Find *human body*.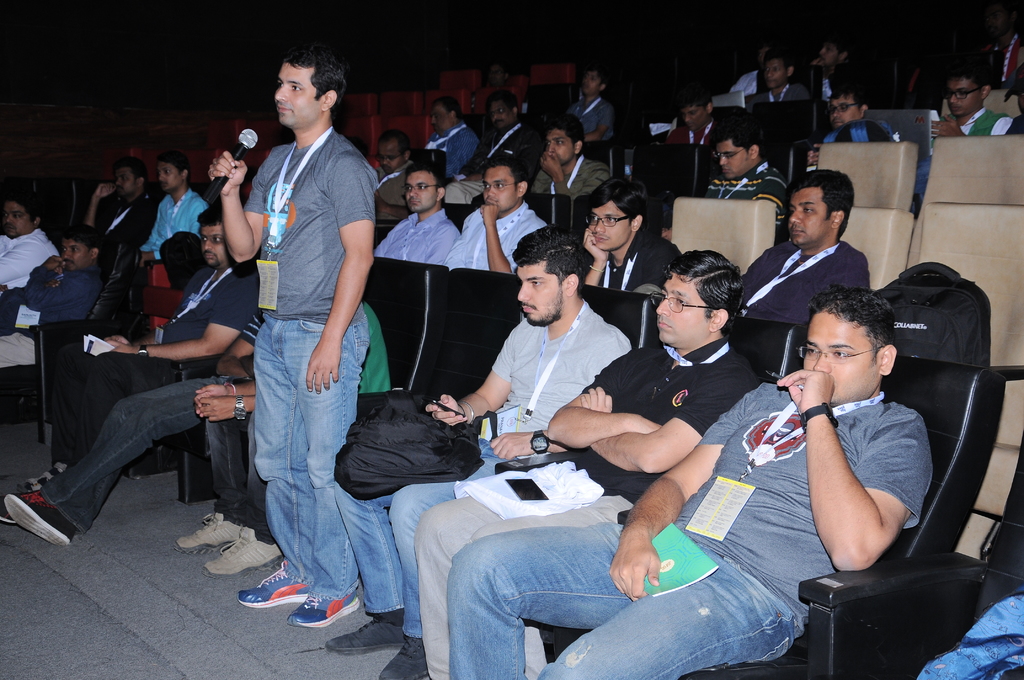
{"left": 132, "top": 189, "right": 207, "bottom": 266}.
